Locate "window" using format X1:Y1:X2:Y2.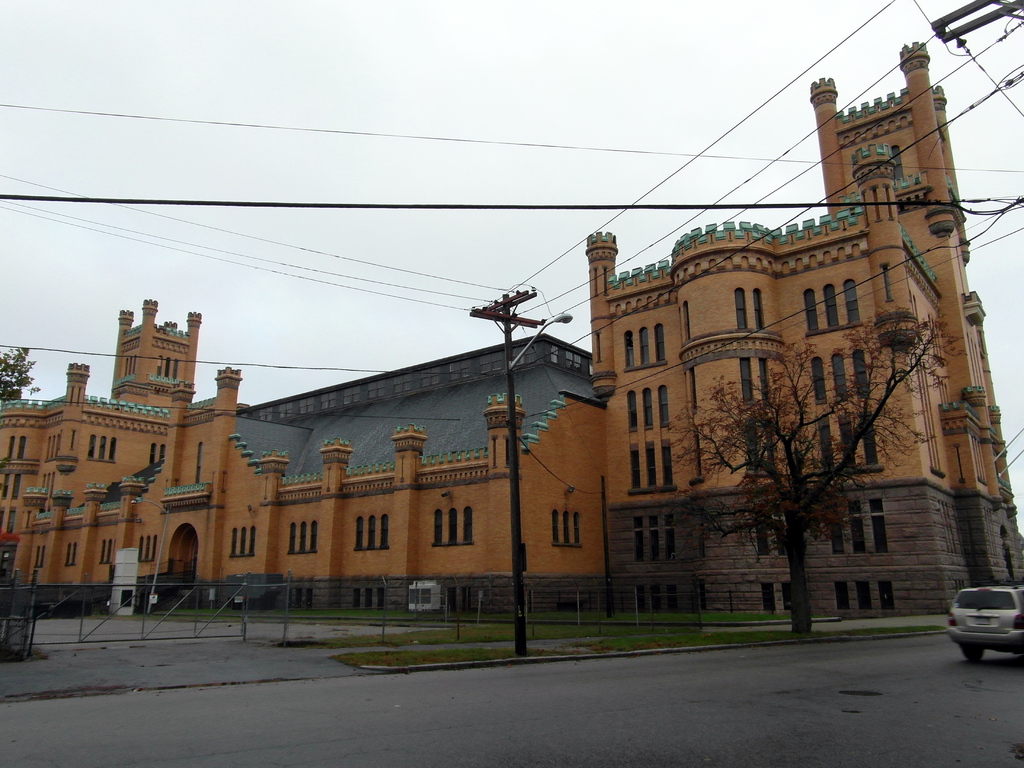
636:330:646:367.
